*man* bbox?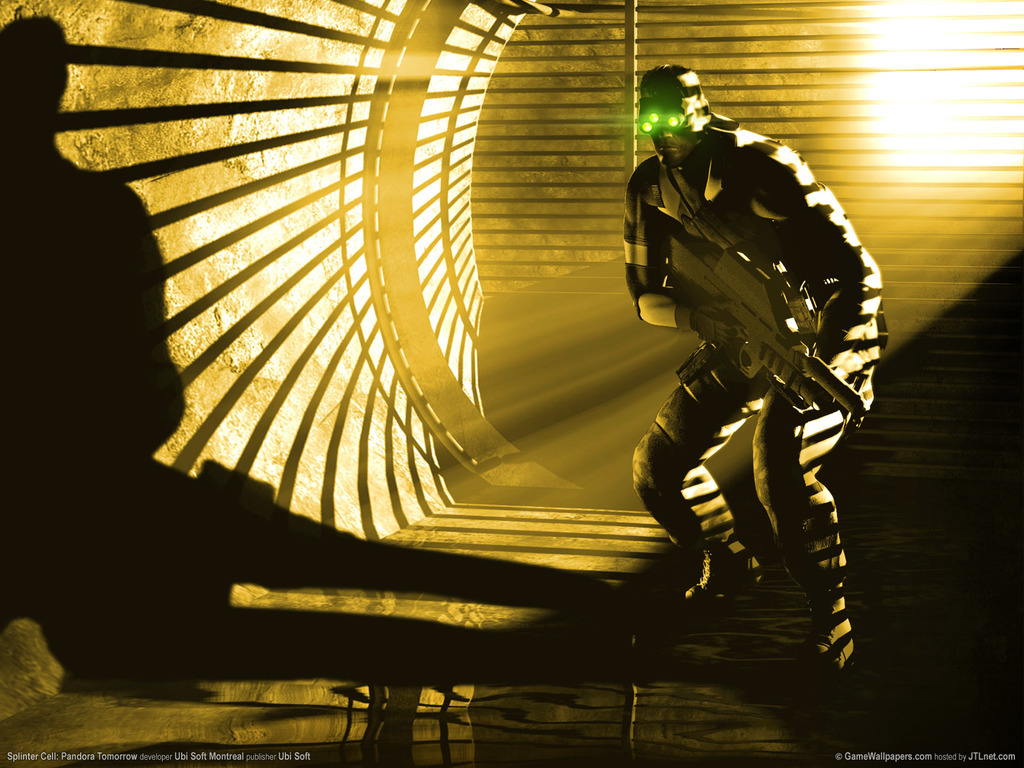
[left=605, top=68, right=895, bottom=666]
